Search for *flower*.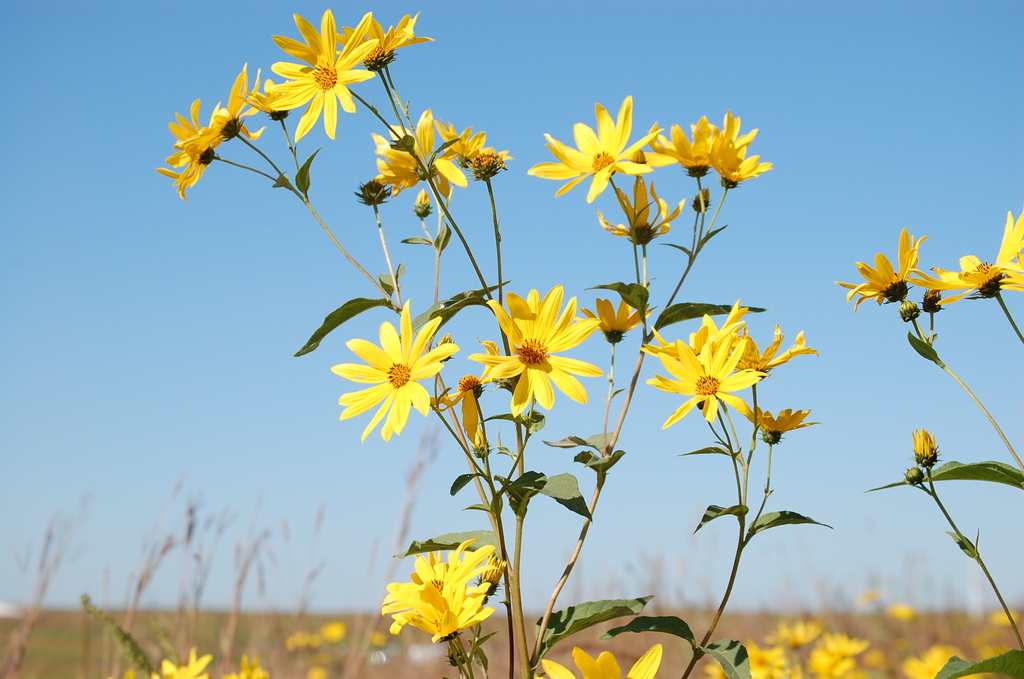
Found at left=168, top=61, right=275, bottom=163.
